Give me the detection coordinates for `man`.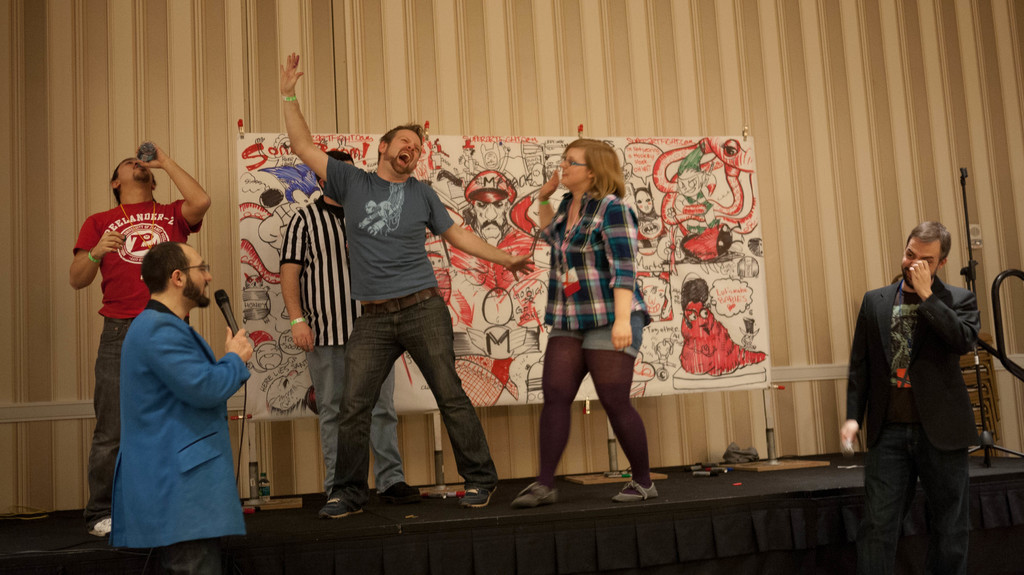
440, 169, 541, 315.
